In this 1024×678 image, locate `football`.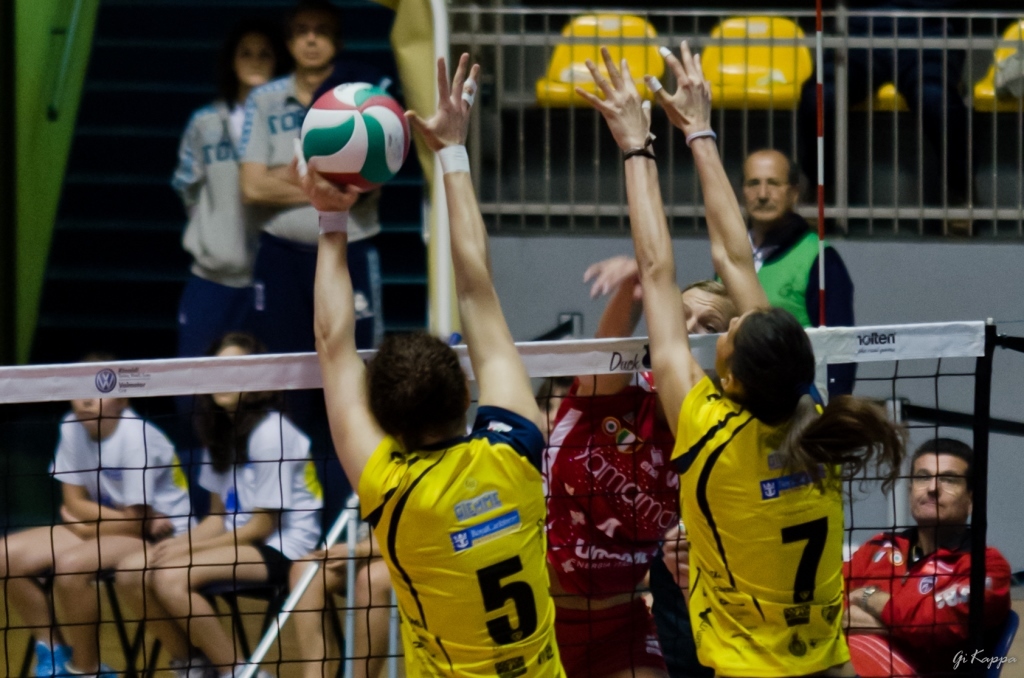
Bounding box: bbox=[294, 82, 412, 190].
